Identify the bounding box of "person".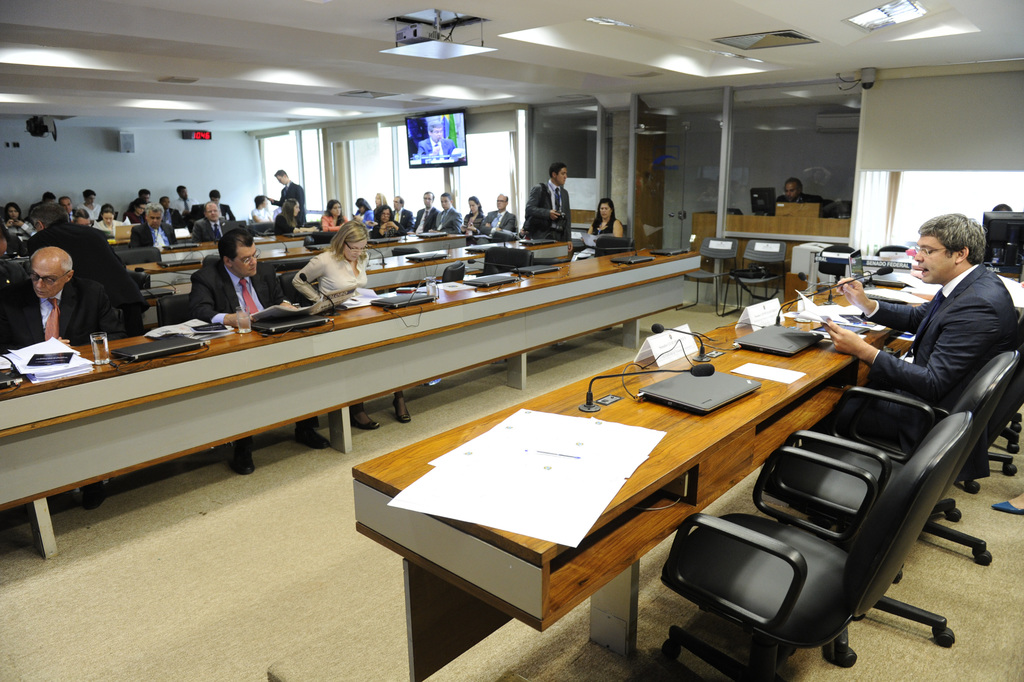
416,191,435,231.
